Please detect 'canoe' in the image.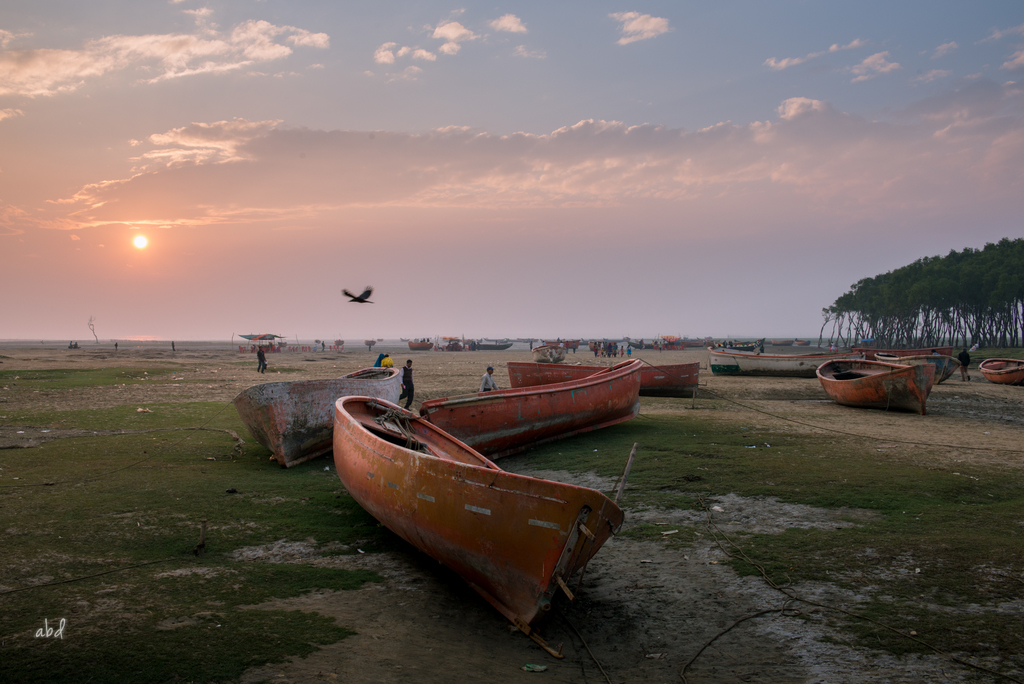
x1=867 y1=349 x2=951 y2=365.
